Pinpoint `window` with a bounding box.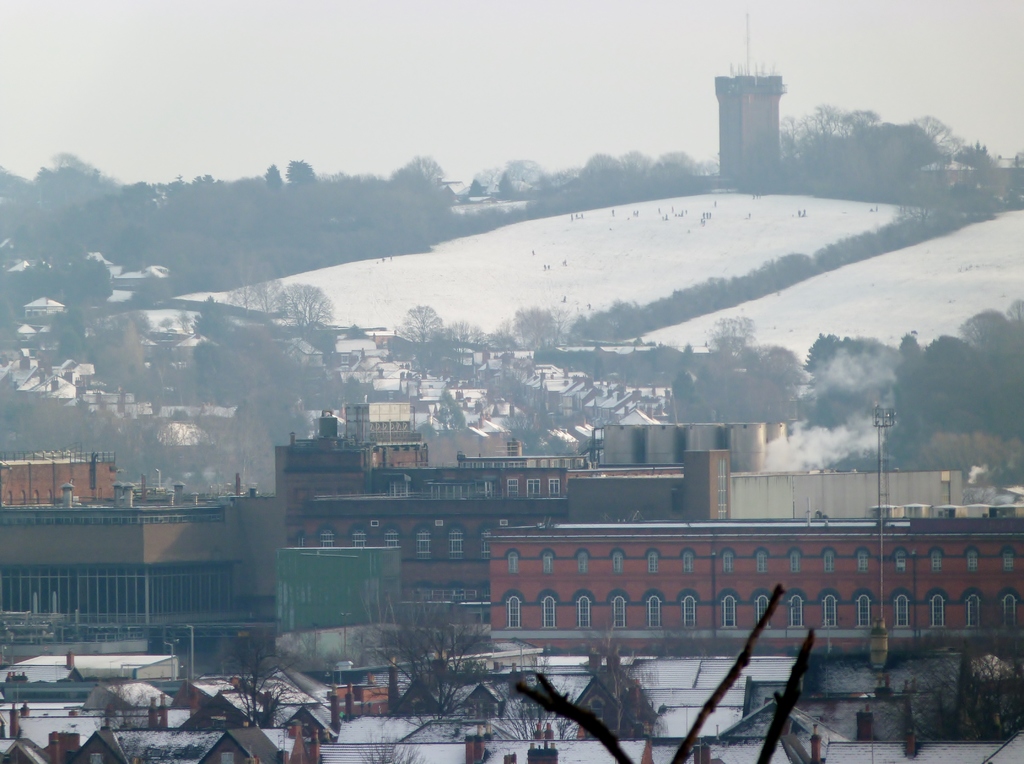
415/527/431/562.
